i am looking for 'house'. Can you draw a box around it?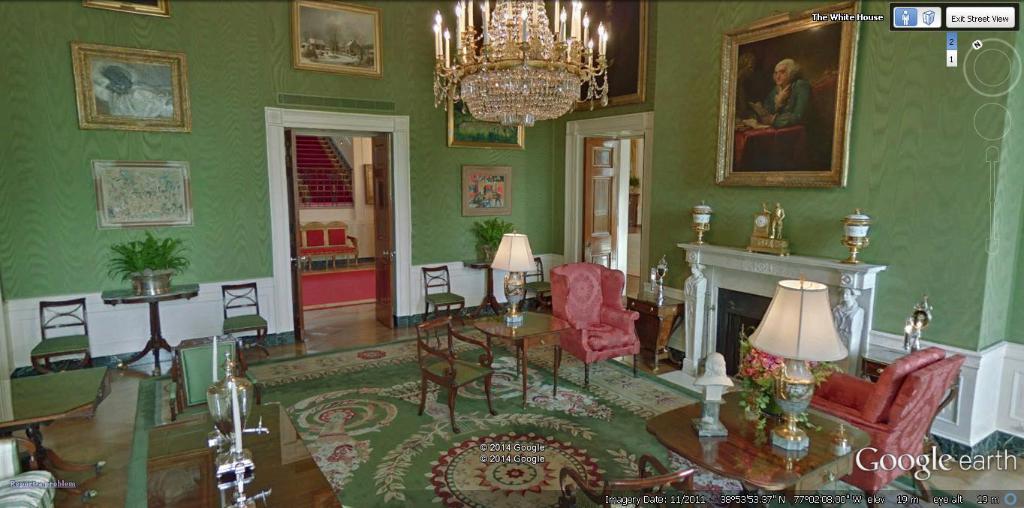
Sure, the bounding box is [left=0, top=18, right=998, bottom=464].
